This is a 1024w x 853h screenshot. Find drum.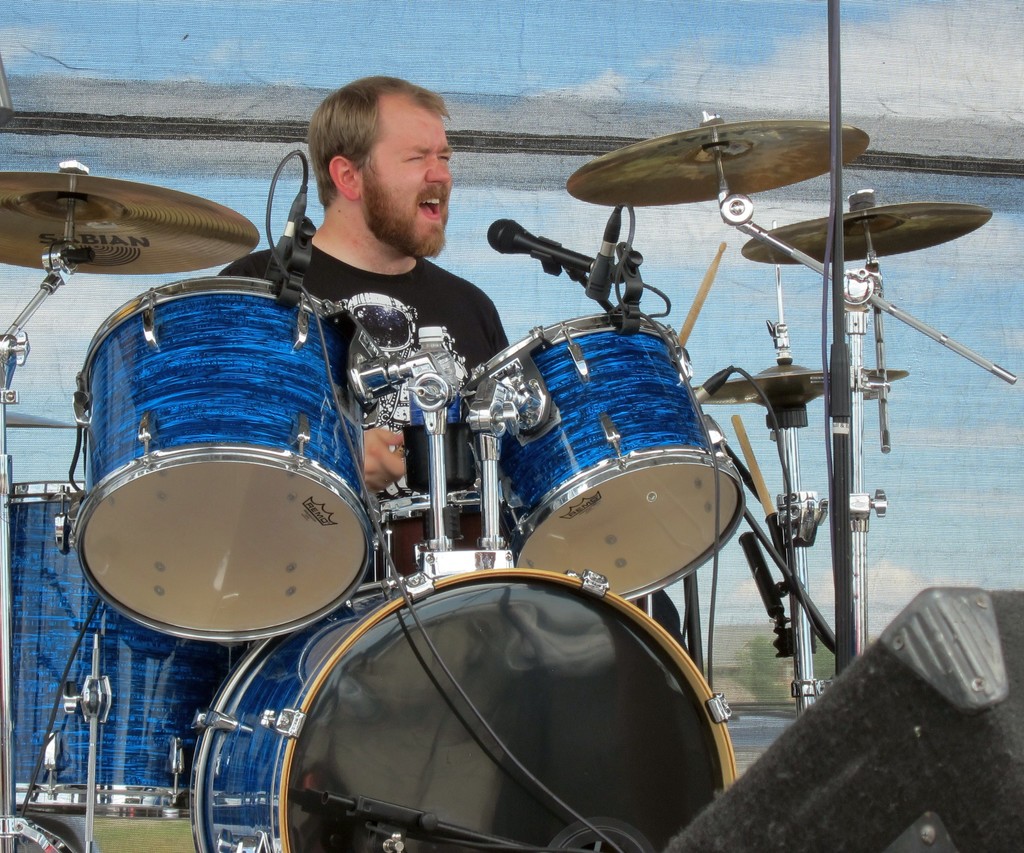
Bounding box: {"x1": 54, "y1": 275, "x2": 378, "y2": 644}.
